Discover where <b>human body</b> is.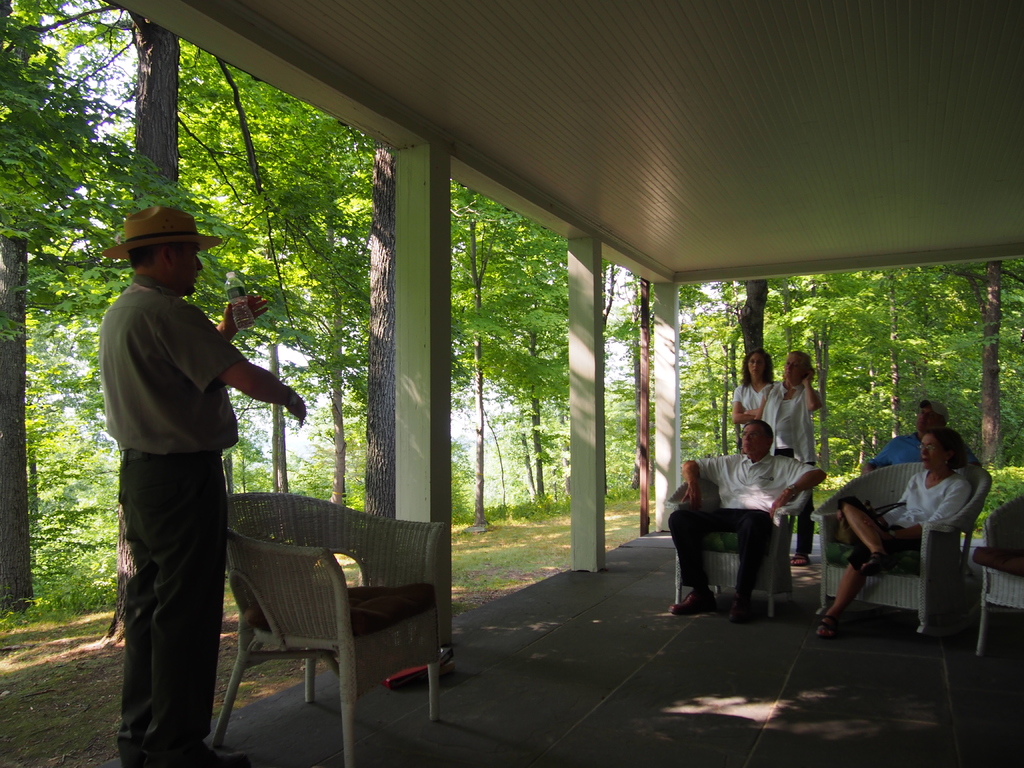
Discovered at box(668, 445, 833, 611).
